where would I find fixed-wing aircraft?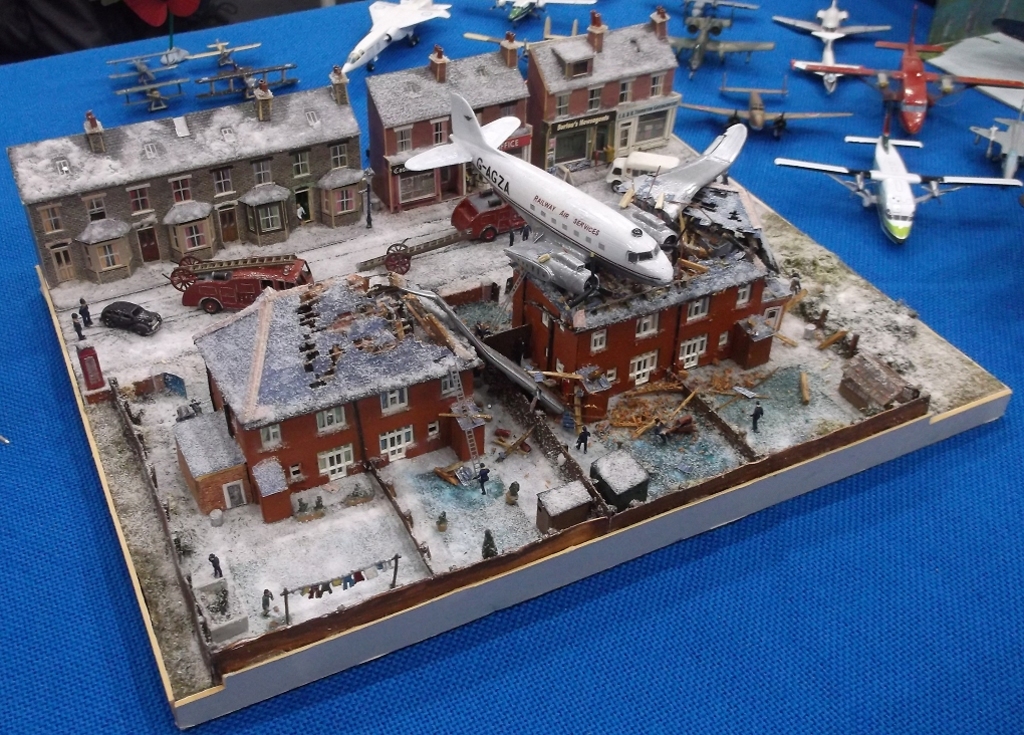
At locate(669, 16, 780, 78).
